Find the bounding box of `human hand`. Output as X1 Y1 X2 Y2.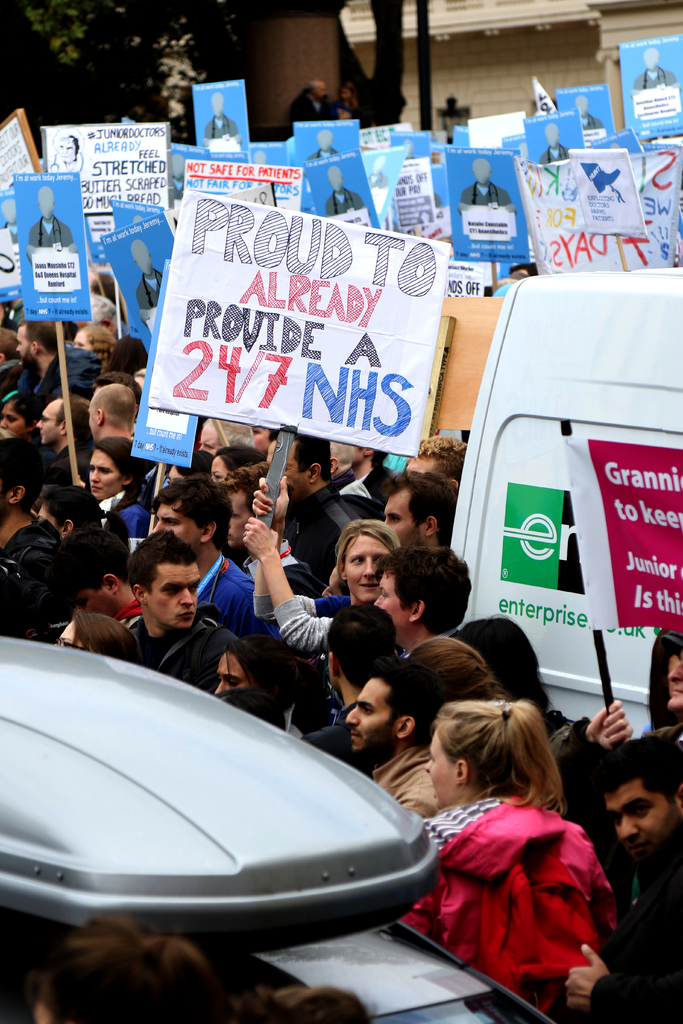
589 696 633 755.
